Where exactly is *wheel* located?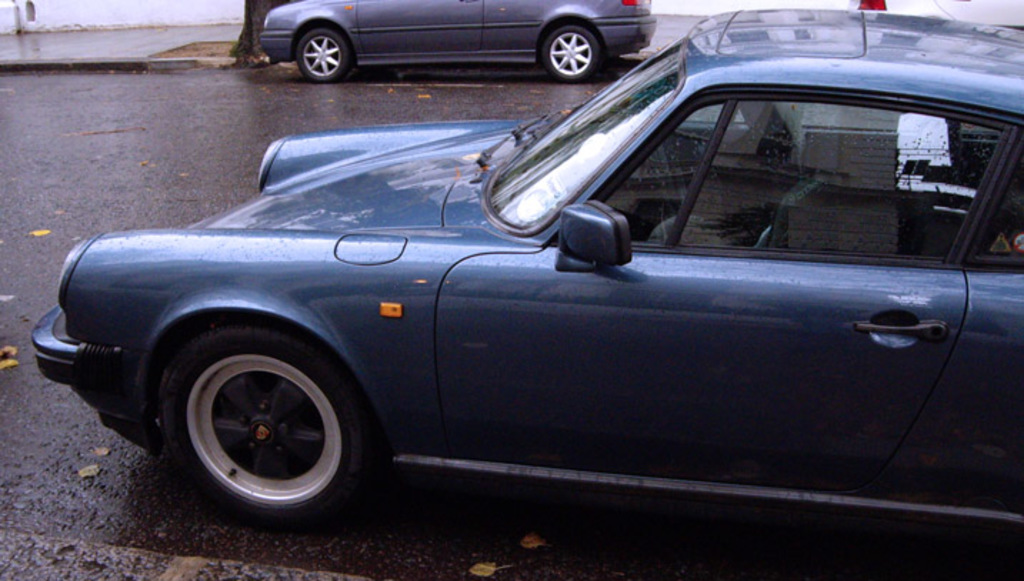
Its bounding box is left=541, top=26, right=601, bottom=86.
